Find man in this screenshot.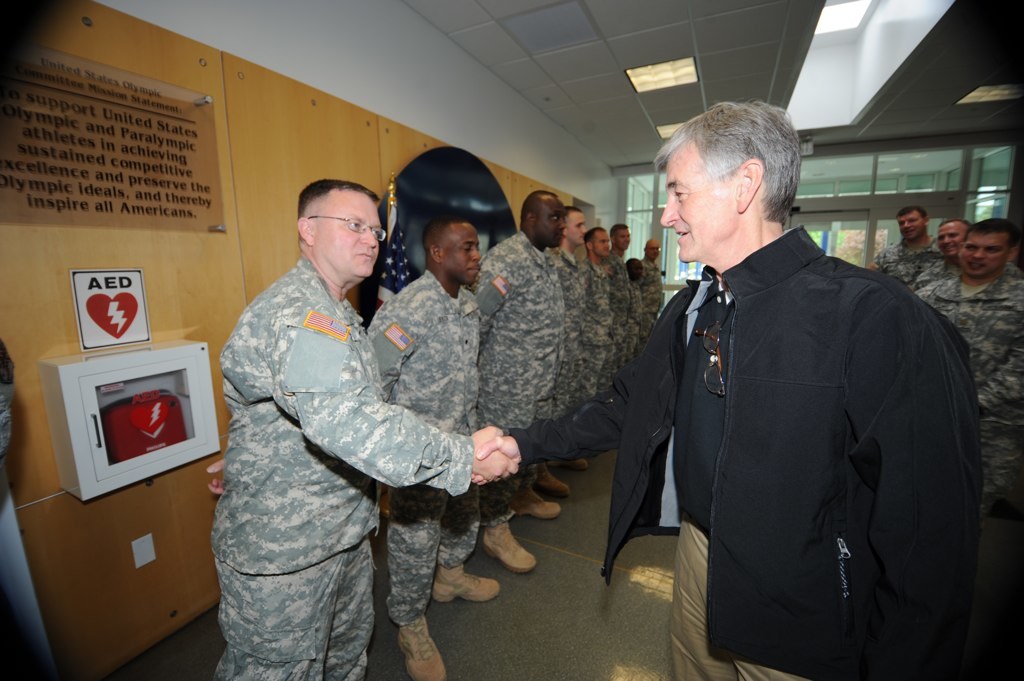
The bounding box for man is (left=884, top=207, right=946, bottom=287).
